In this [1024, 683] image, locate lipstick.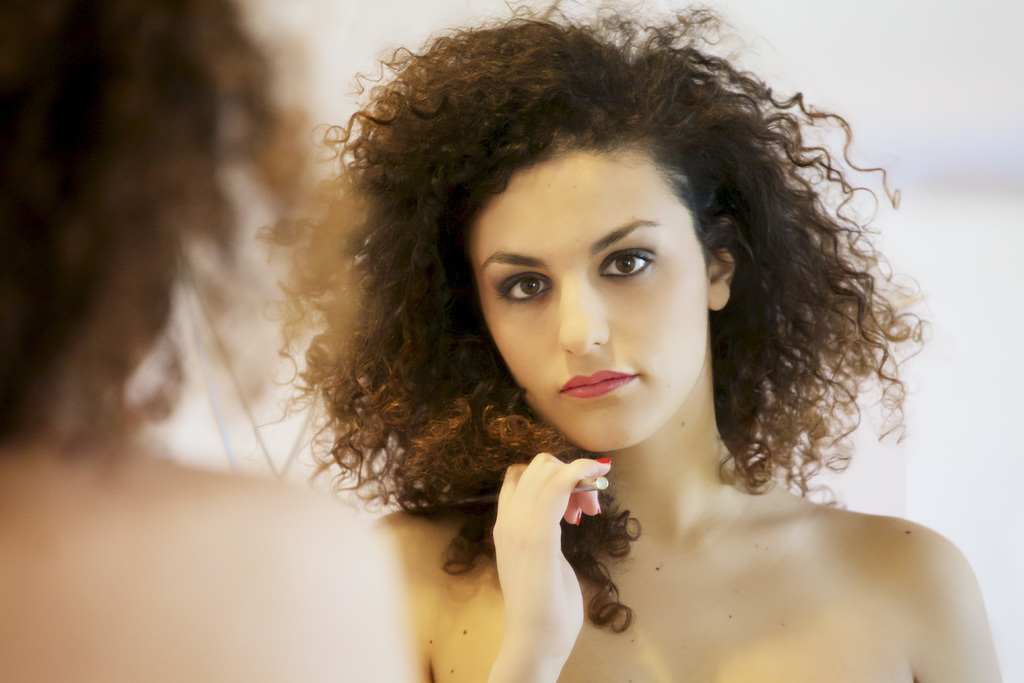
Bounding box: detection(559, 370, 637, 399).
